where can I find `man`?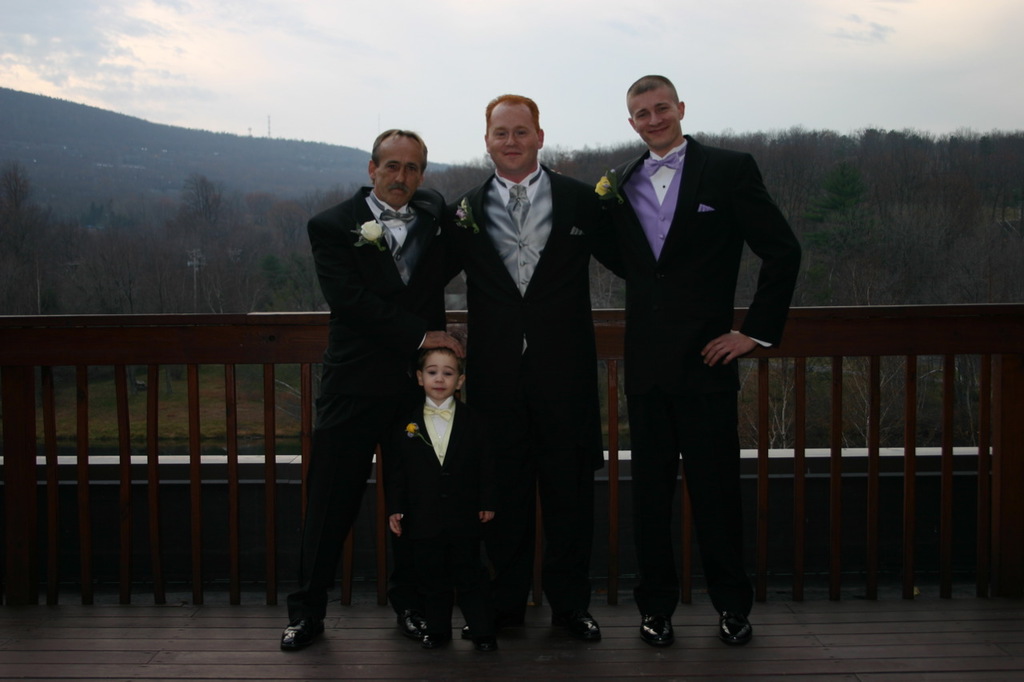
You can find it at left=588, top=74, right=806, bottom=652.
